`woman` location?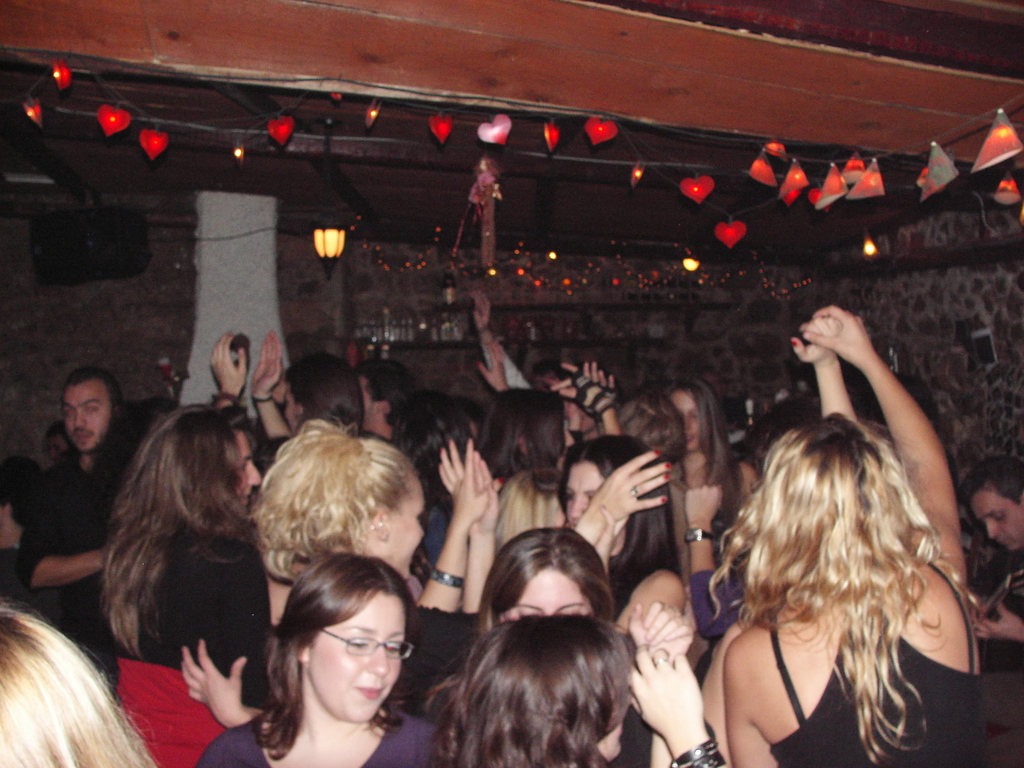
x1=116, y1=400, x2=267, y2=765
